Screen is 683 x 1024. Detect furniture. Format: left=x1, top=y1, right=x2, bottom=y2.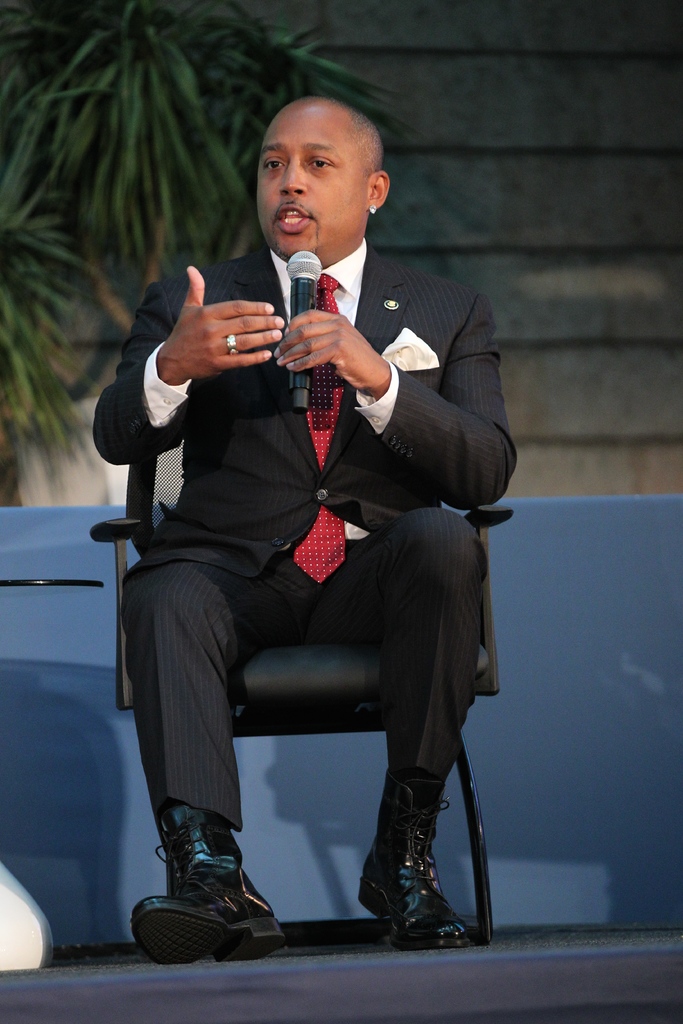
left=83, top=450, right=520, bottom=950.
